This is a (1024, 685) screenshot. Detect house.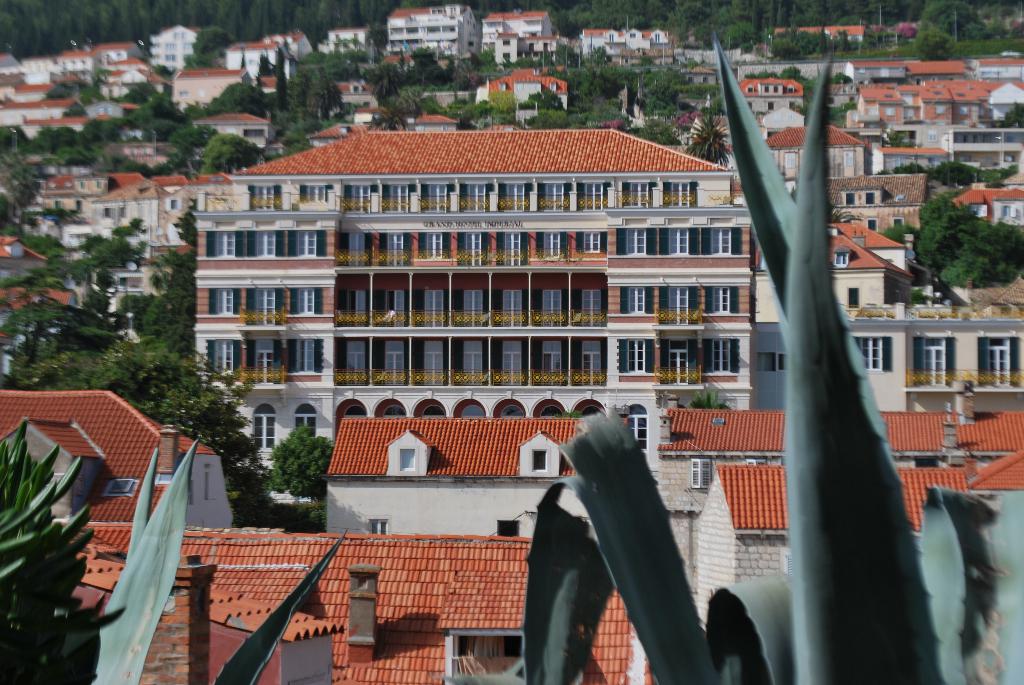
x1=0, y1=377, x2=257, y2=533.
